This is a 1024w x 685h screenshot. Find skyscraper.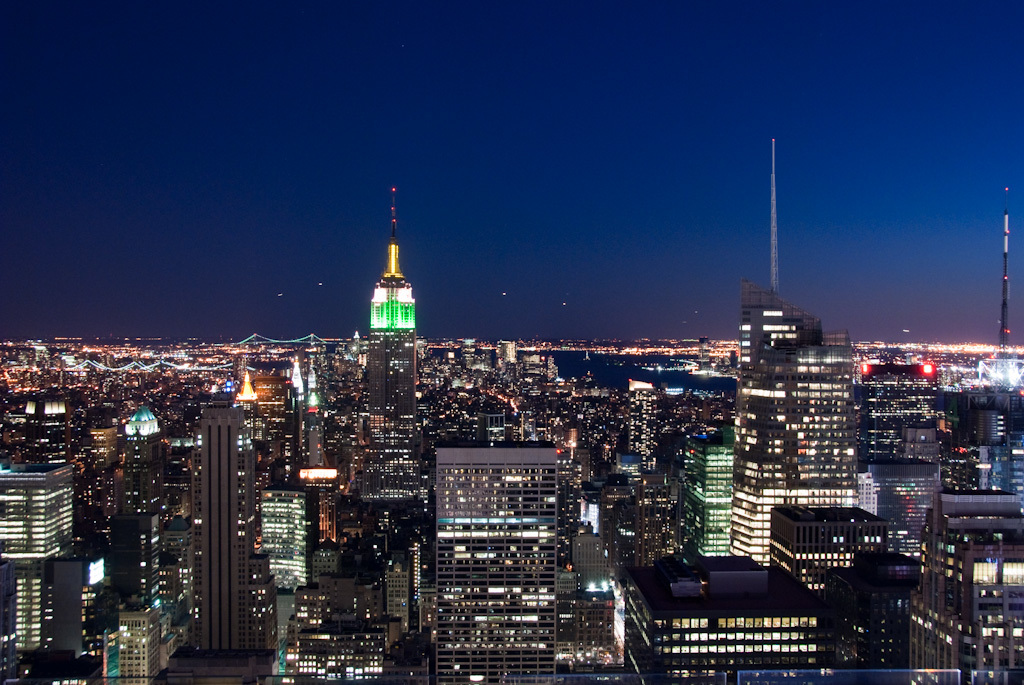
Bounding box: (left=110, top=398, right=172, bottom=632).
